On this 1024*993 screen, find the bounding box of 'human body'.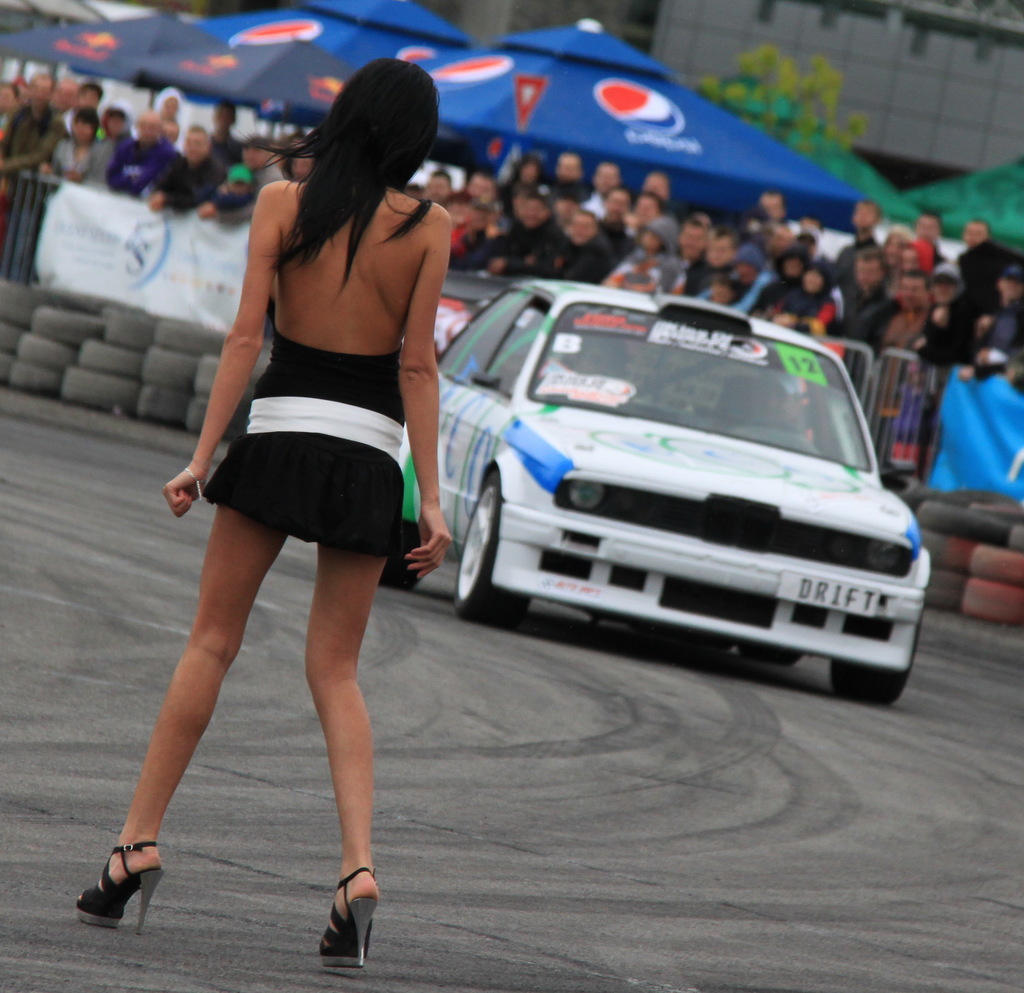
Bounding box: {"left": 228, "top": 129, "right": 282, "bottom": 213}.
